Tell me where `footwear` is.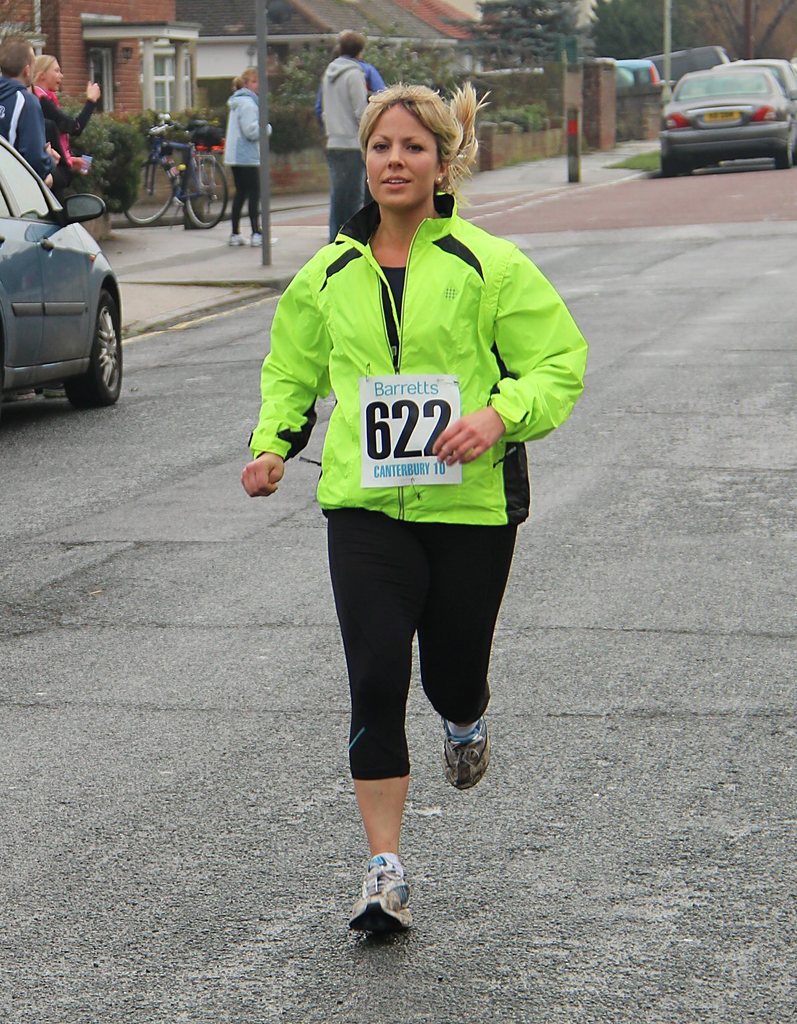
`footwear` is at box=[228, 230, 249, 245].
